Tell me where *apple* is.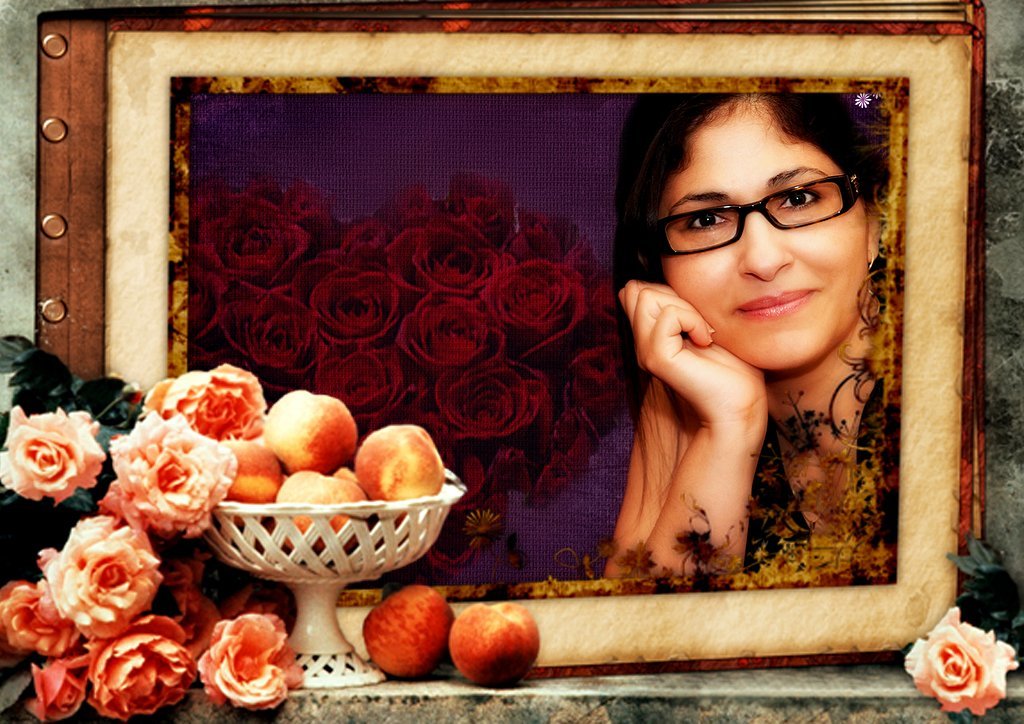
*apple* is at crop(327, 463, 357, 482).
